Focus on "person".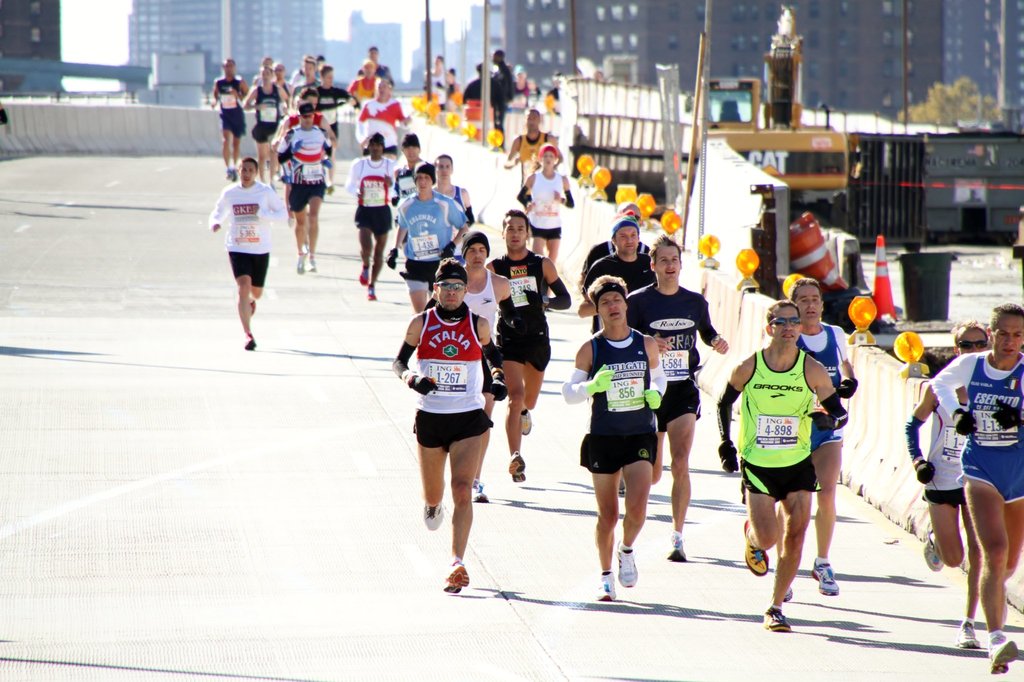
Focused at 519 142 578 263.
